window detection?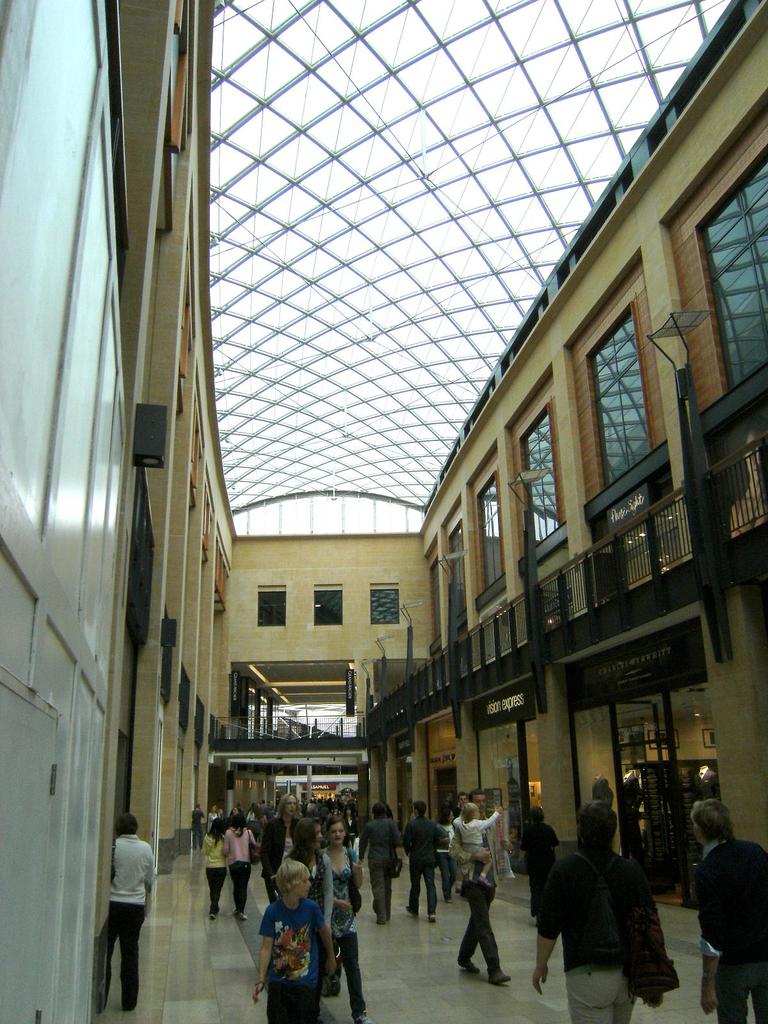
Rect(316, 591, 342, 627)
